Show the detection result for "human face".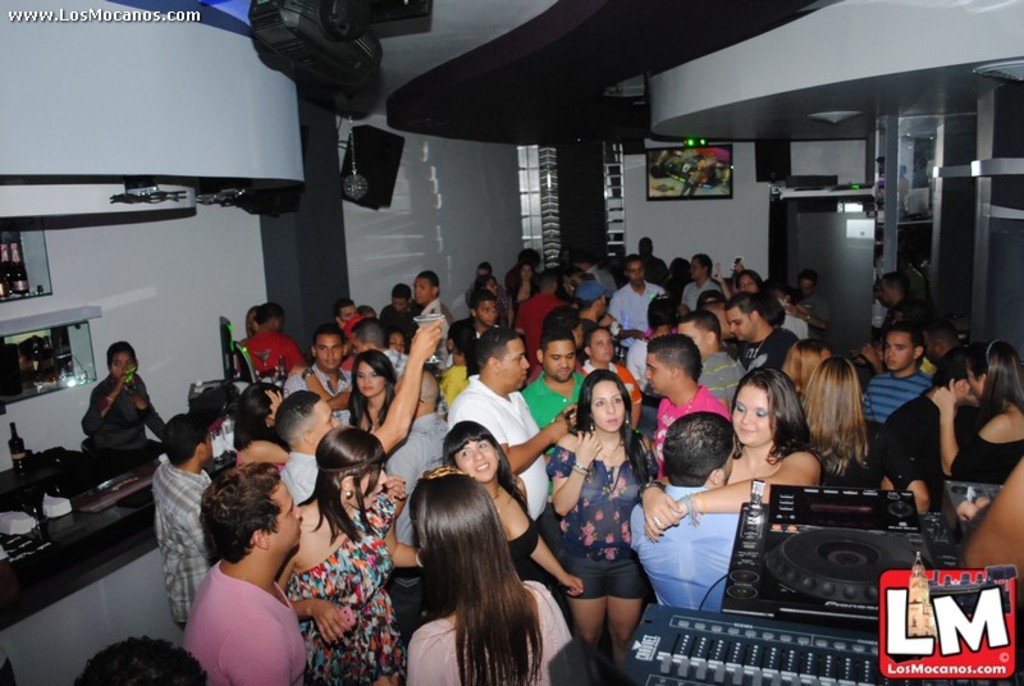
{"x1": 419, "y1": 278, "x2": 428, "y2": 297}.
